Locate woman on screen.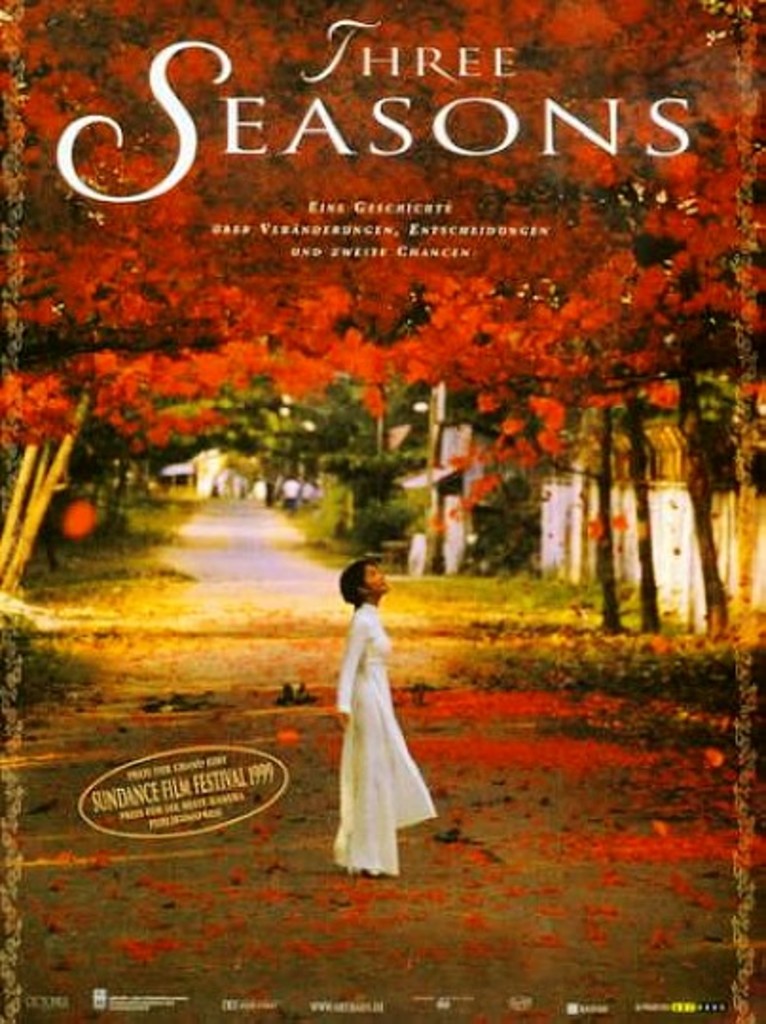
On screen at rect(330, 582, 425, 848).
